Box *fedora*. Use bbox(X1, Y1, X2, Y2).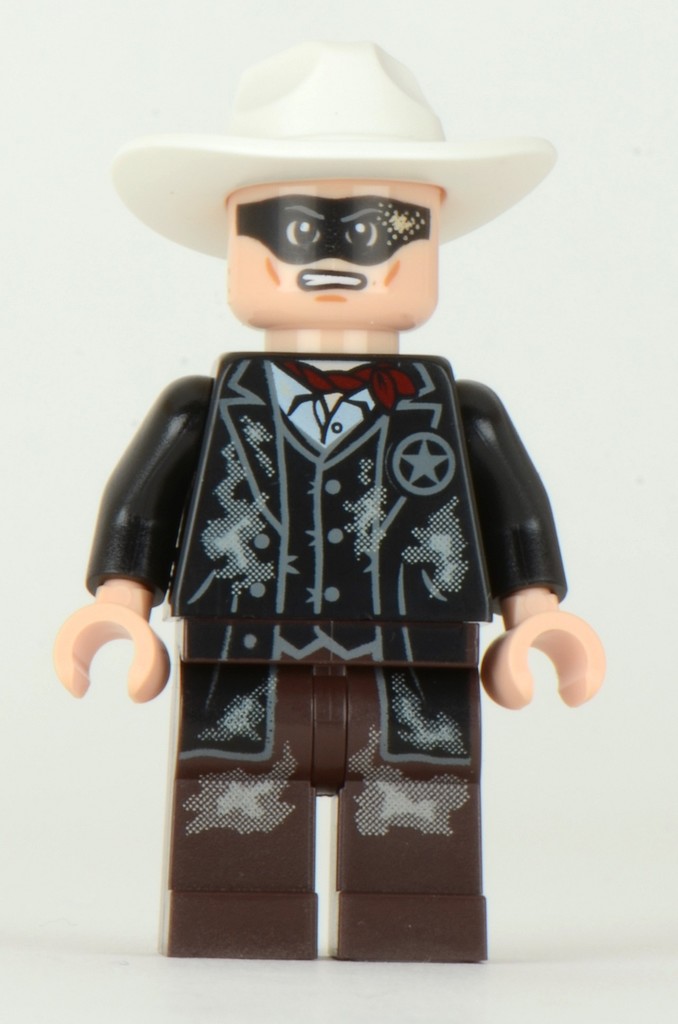
bbox(111, 37, 552, 256).
